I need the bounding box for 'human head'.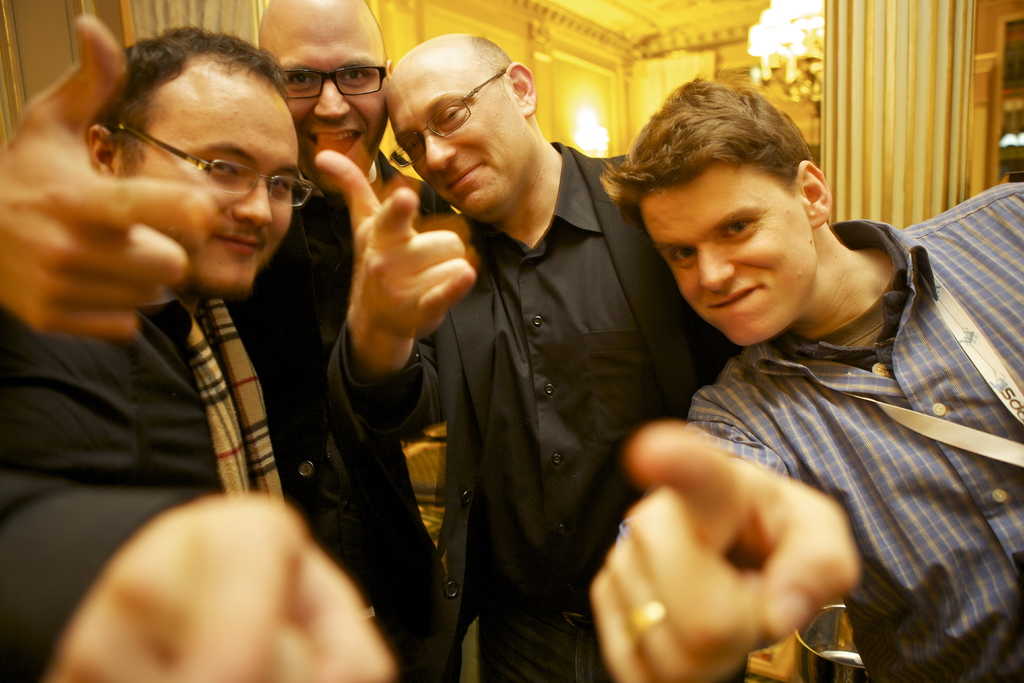
Here it is: 373,31,536,224.
